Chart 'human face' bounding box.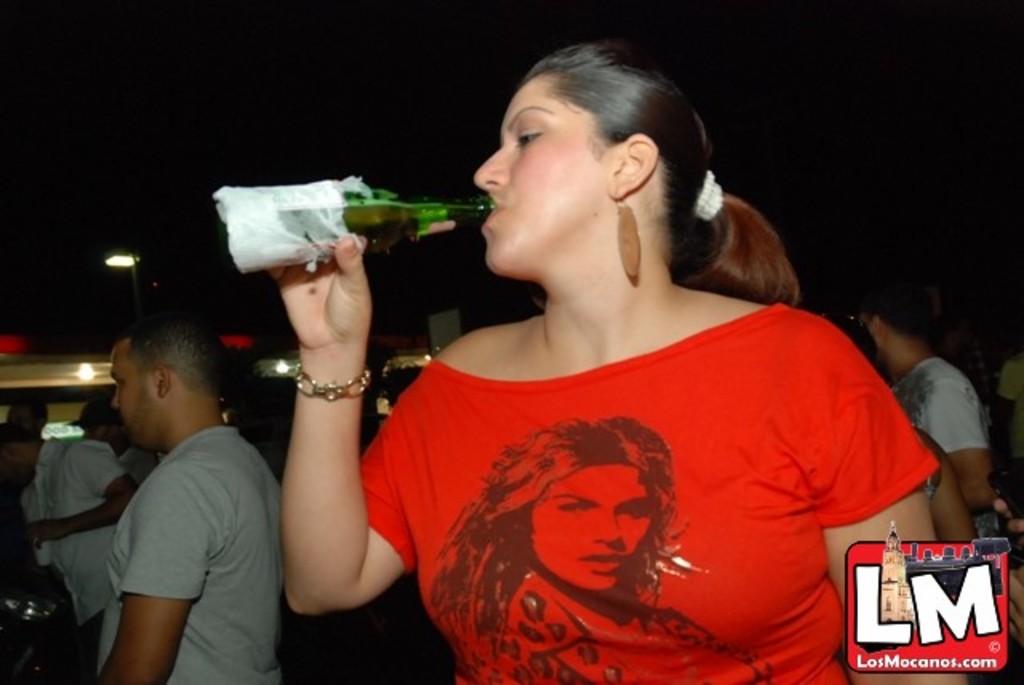
Charted: 107,344,155,455.
